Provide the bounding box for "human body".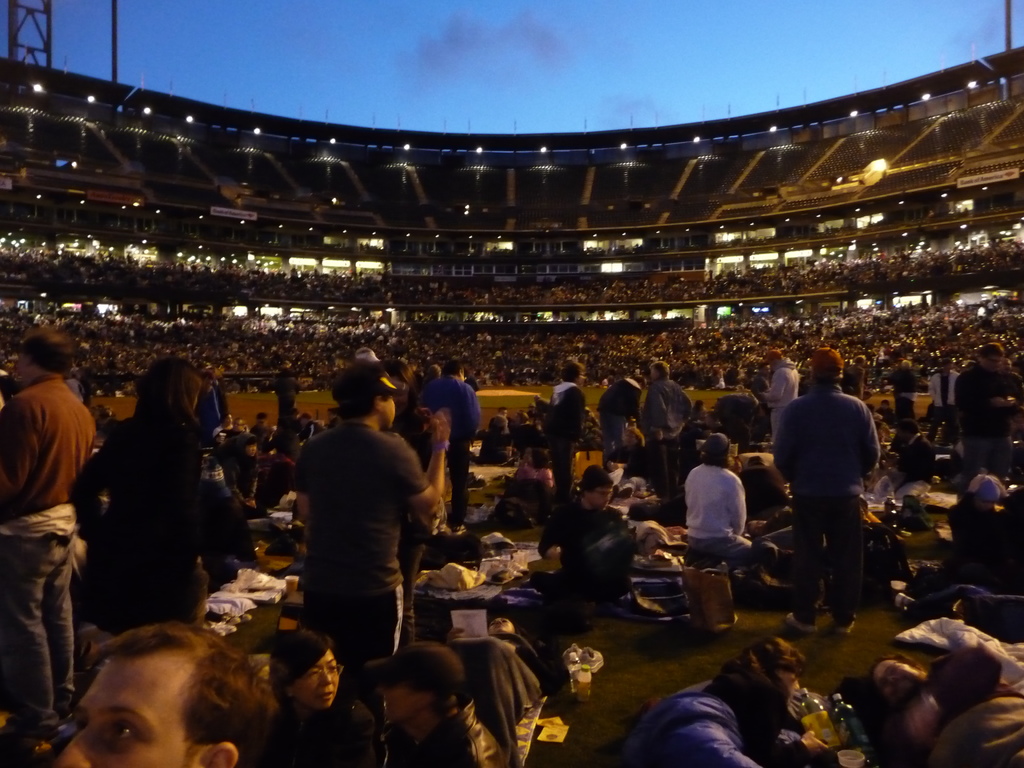
928, 360, 959, 424.
